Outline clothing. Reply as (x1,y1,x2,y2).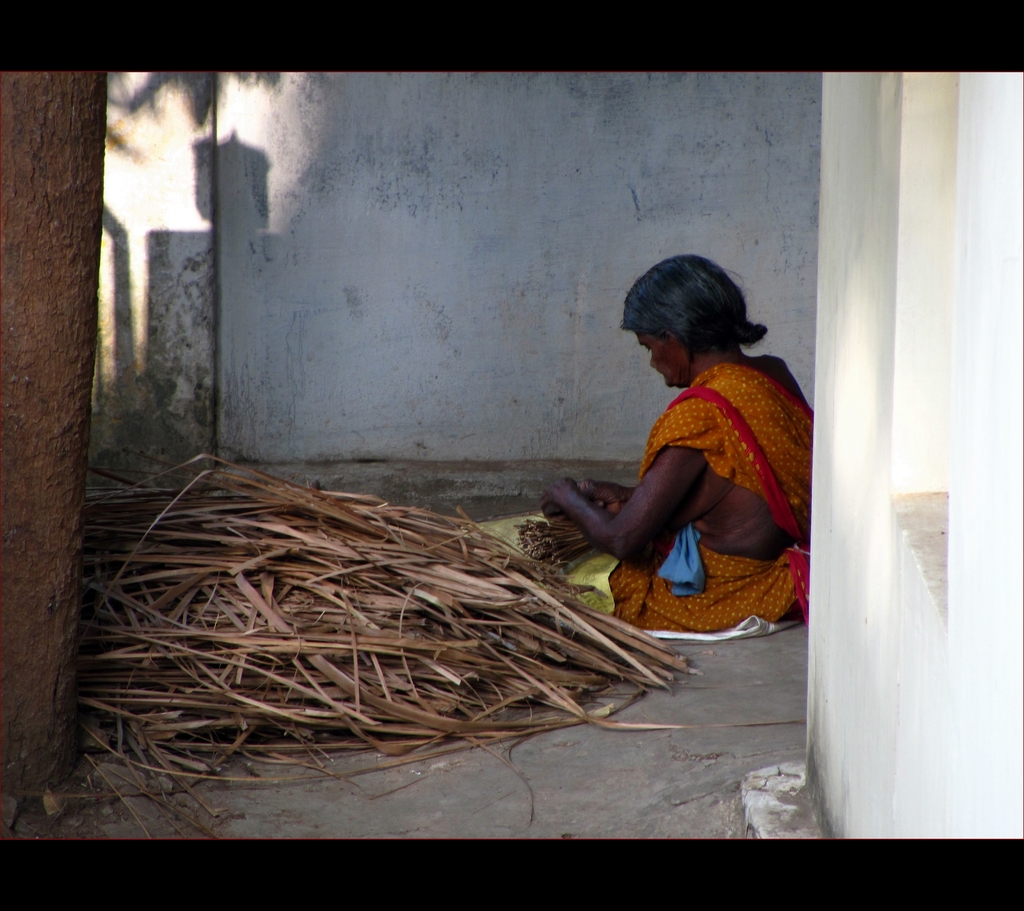
(575,346,803,631).
